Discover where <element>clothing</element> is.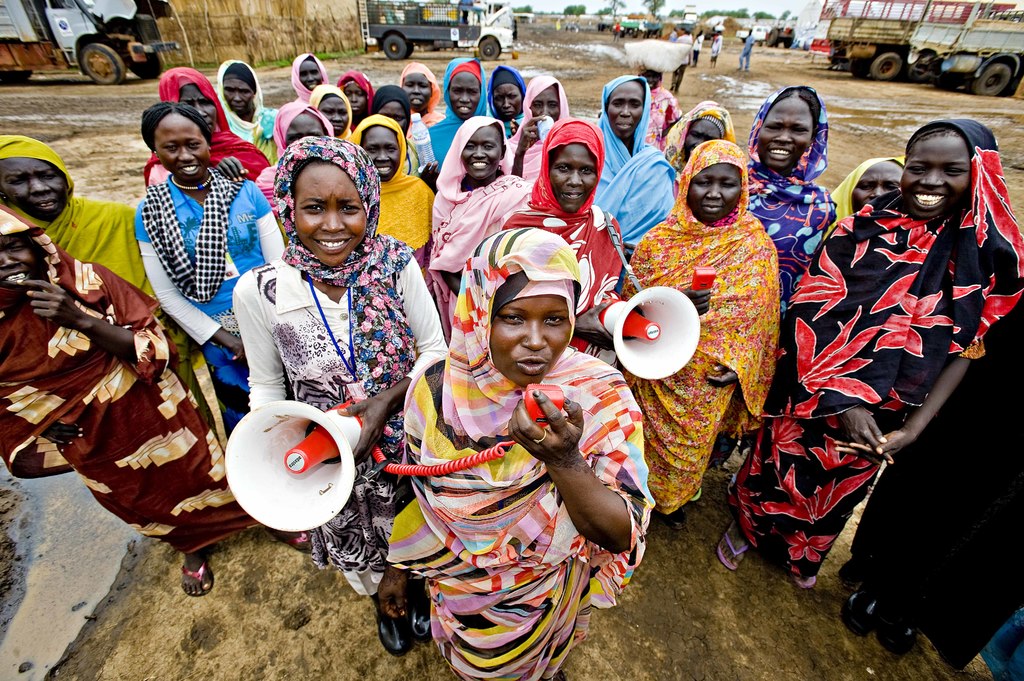
Discovered at 390, 301, 642, 671.
